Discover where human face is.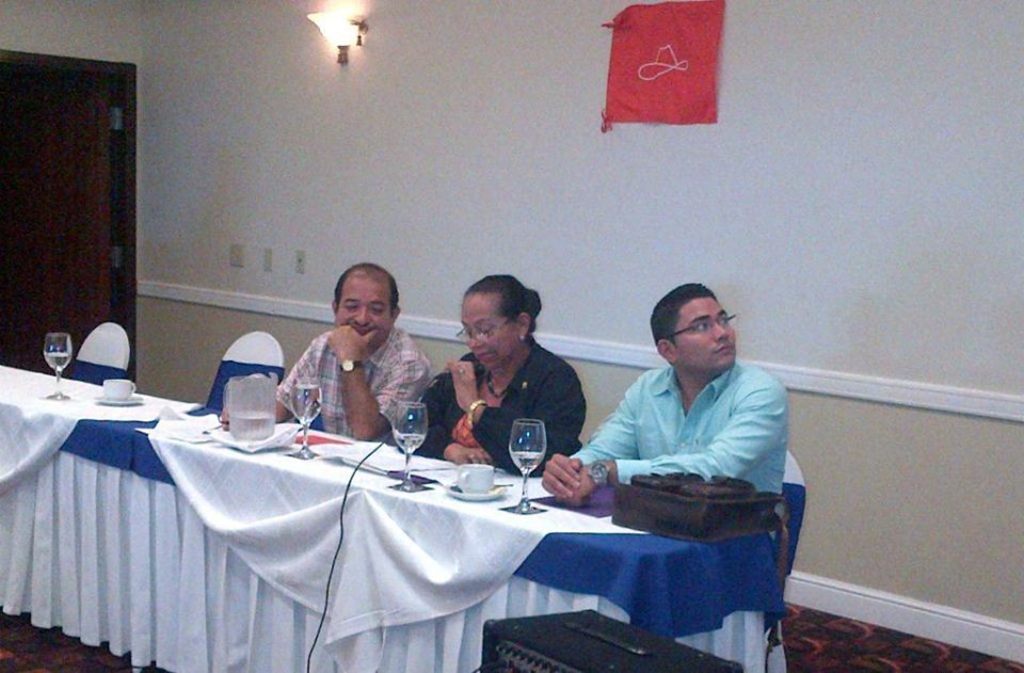
Discovered at region(459, 294, 522, 366).
